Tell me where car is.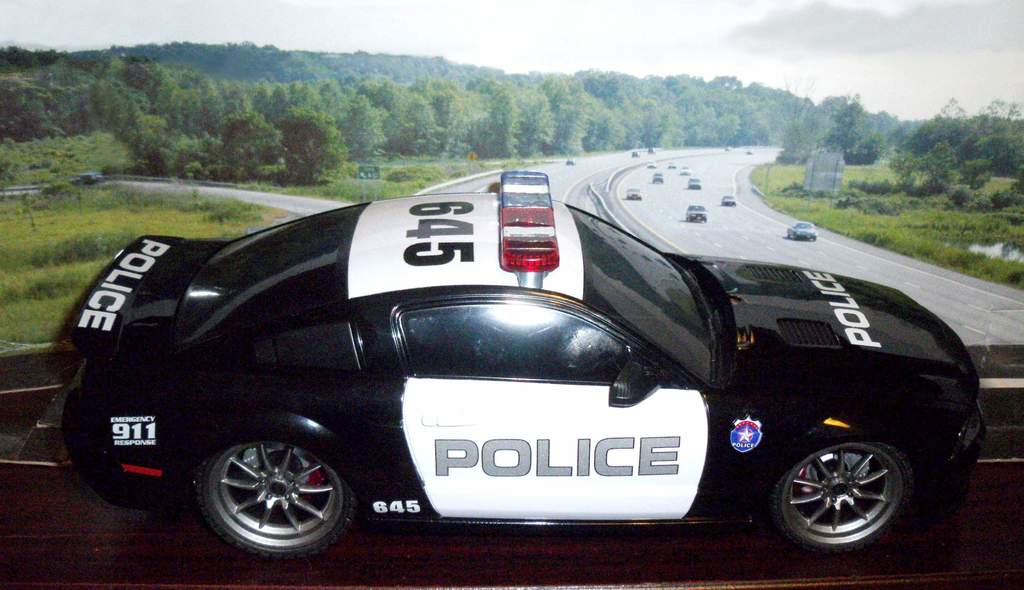
car is at region(748, 154, 749, 156).
